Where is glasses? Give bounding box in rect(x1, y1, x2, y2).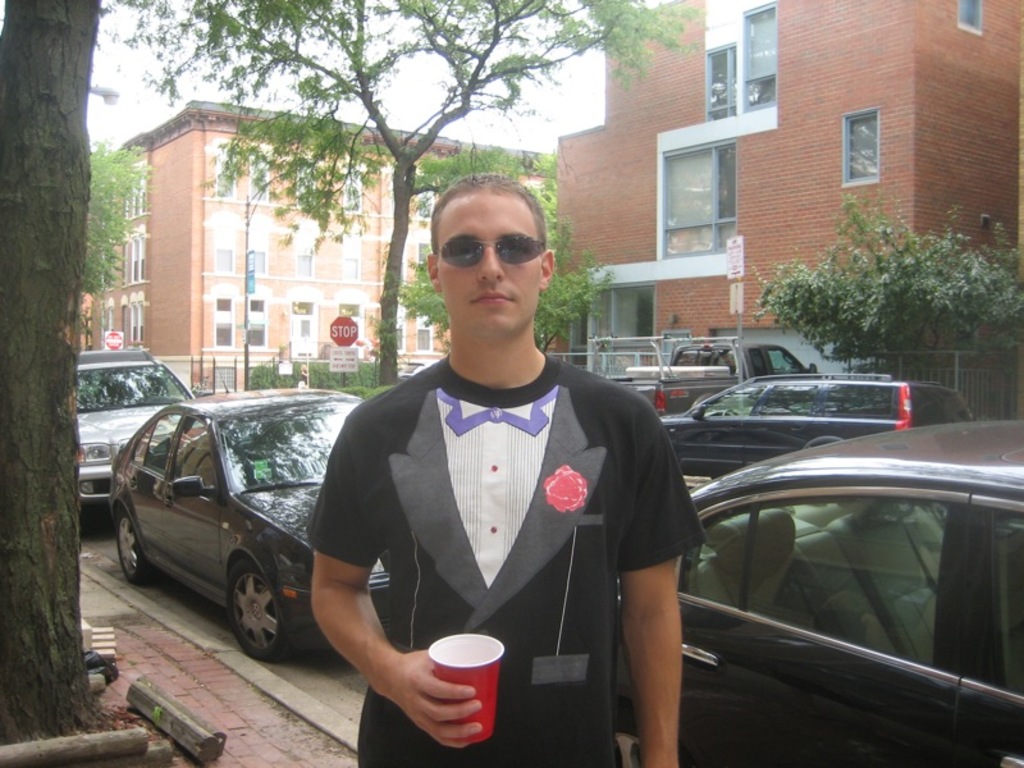
rect(428, 230, 552, 280).
